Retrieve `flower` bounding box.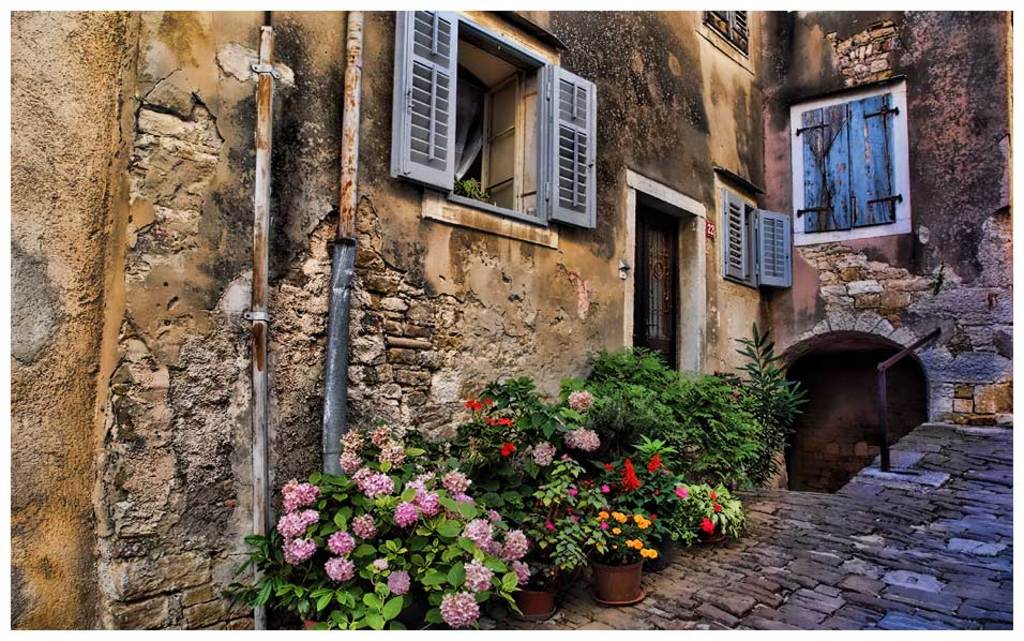
Bounding box: {"x1": 613, "y1": 511, "x2": 629, "y2": 523}.
